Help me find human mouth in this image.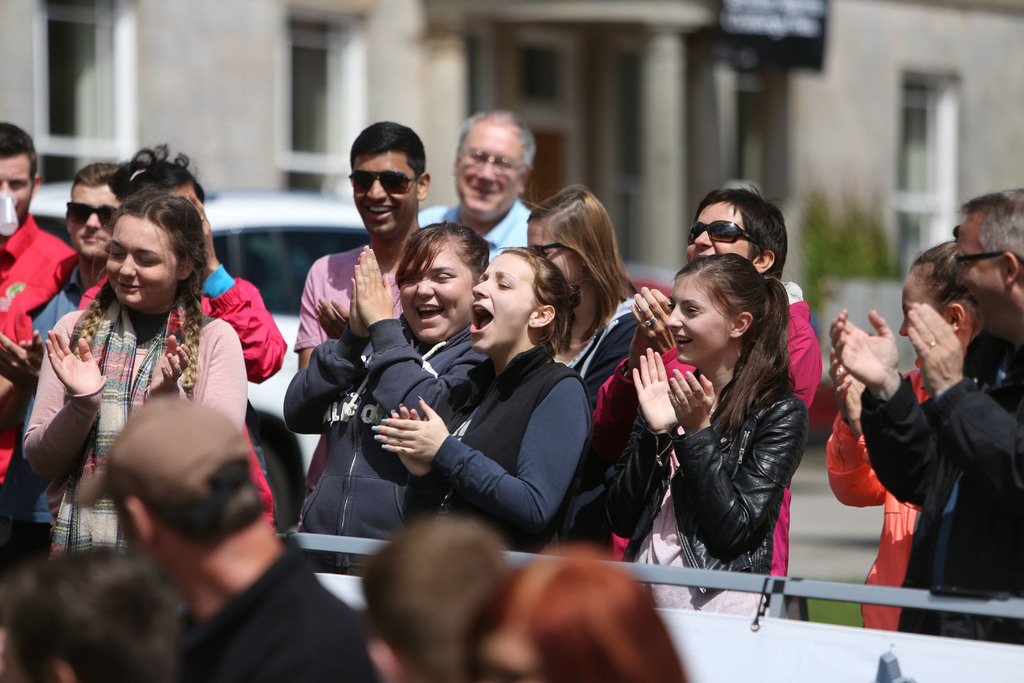
Found it: crop(359, 204, 396, 220).
